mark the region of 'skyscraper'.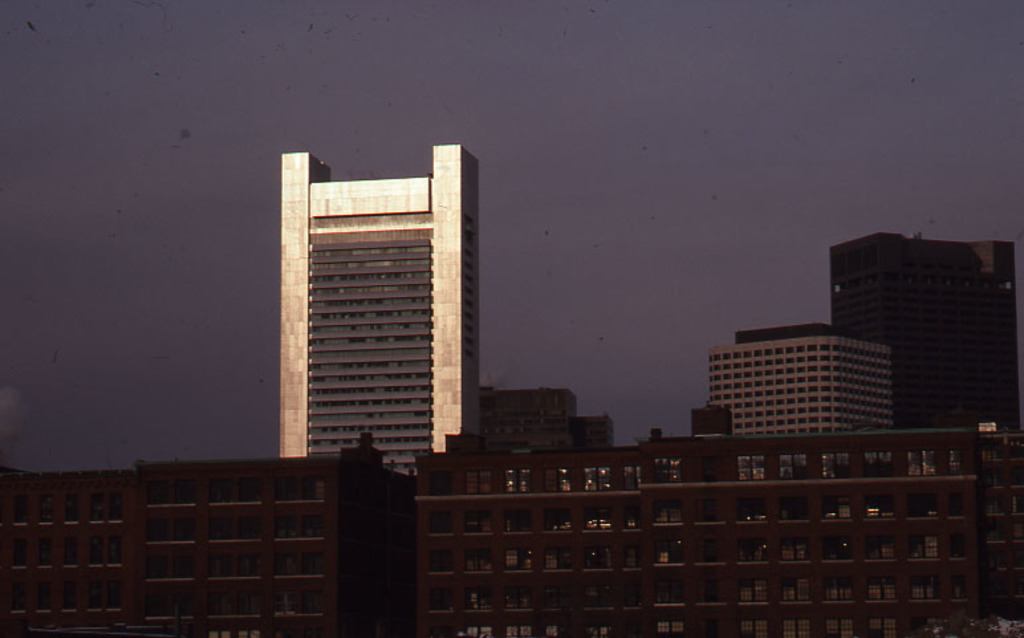
Region: BBox(834, 235, 1023, 414).
